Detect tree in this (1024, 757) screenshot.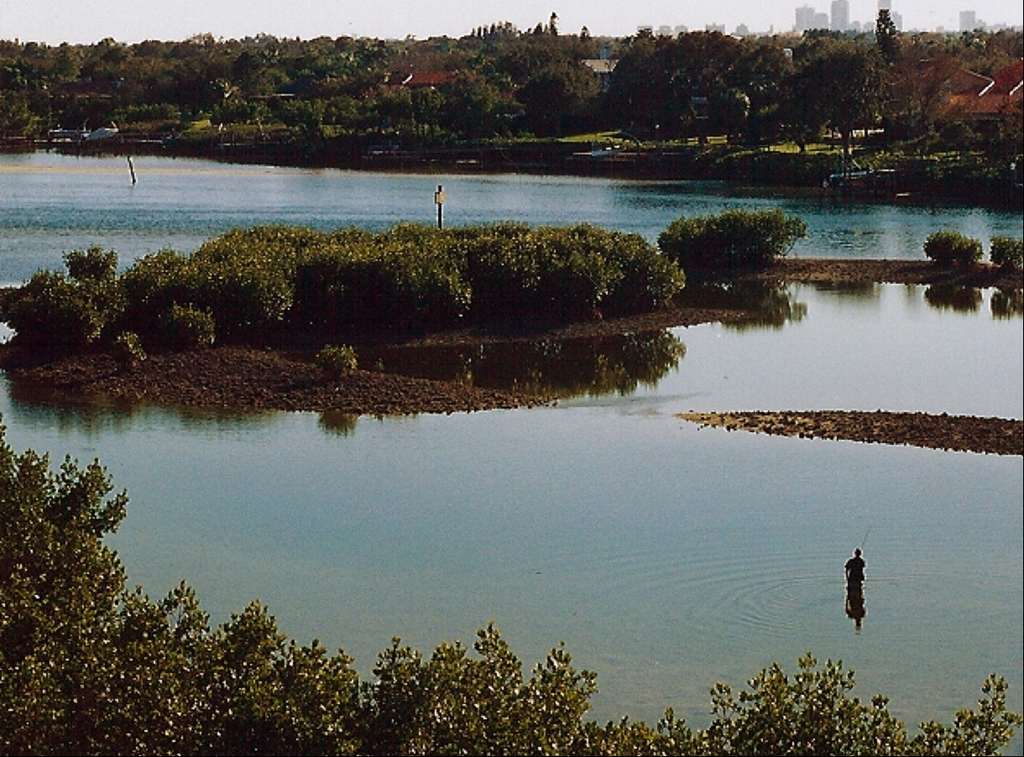
Detection: bbox(780, 66, 832, 157).
